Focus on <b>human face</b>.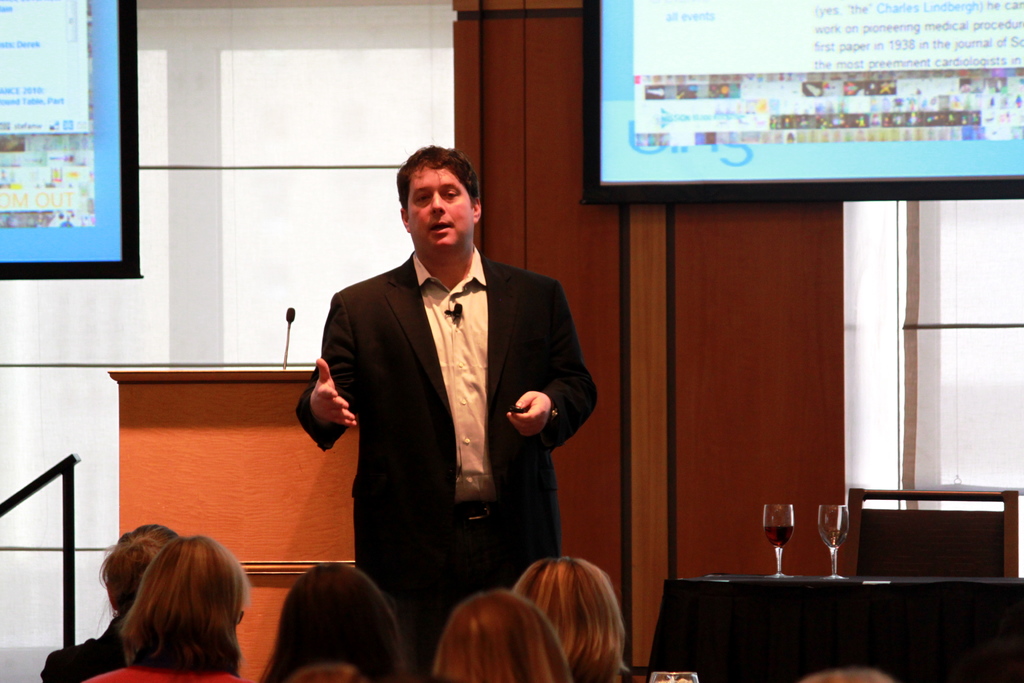
Focused at (left=406, top=168, right=472, bottom=252).
